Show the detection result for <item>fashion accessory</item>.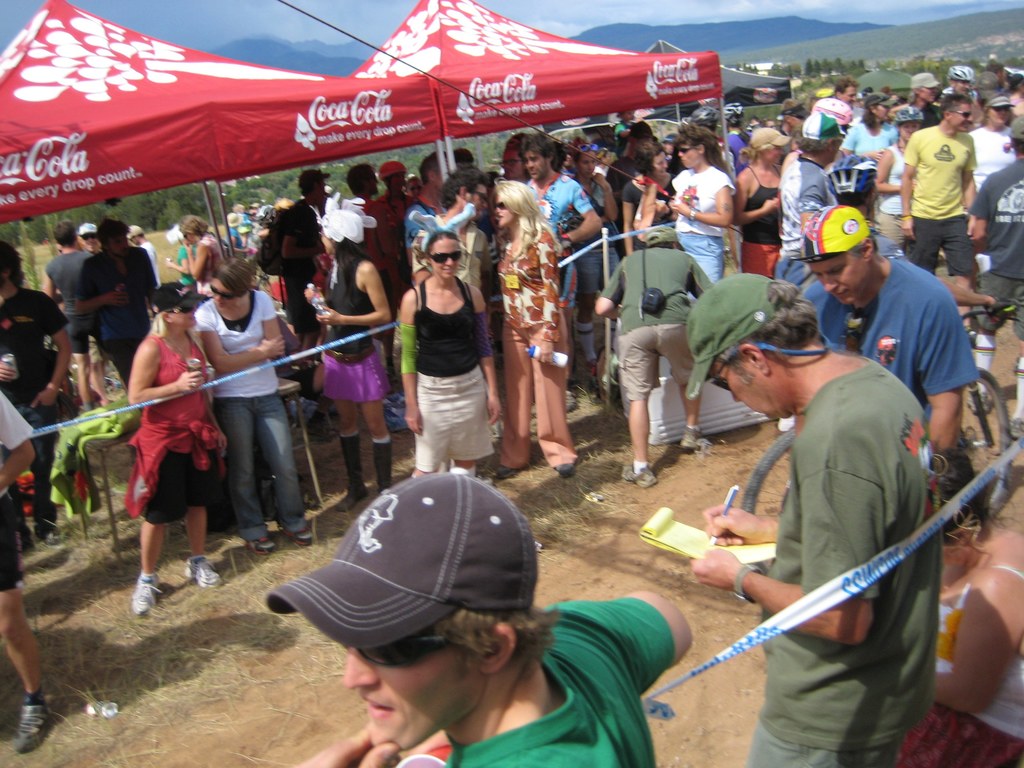
BBox(976, 73, 1000, 101).
